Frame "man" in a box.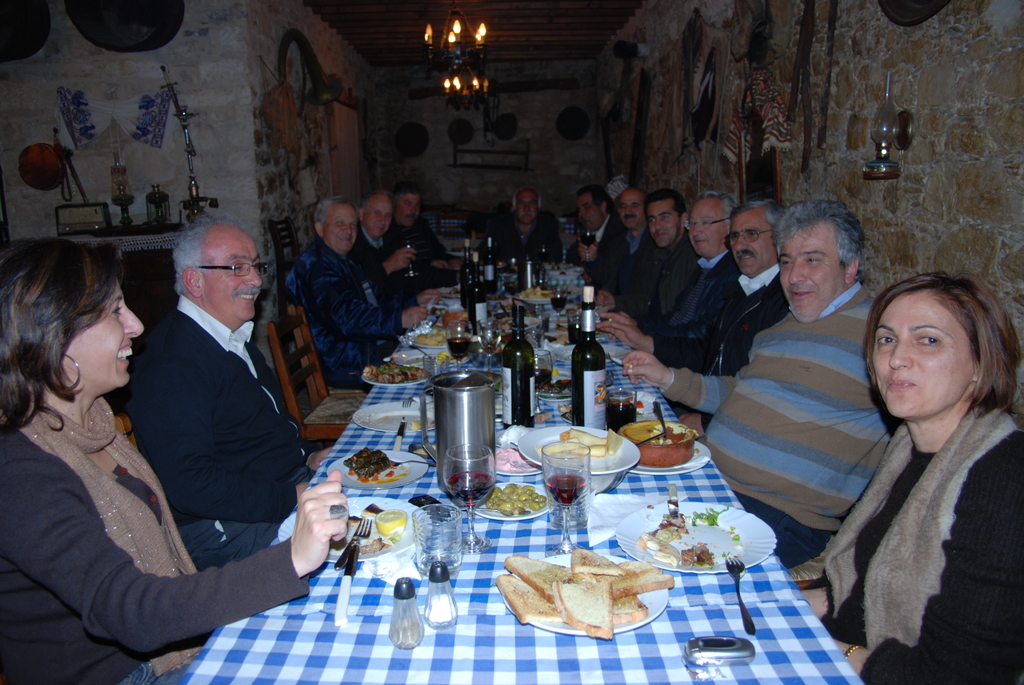
496,185,554,278.
